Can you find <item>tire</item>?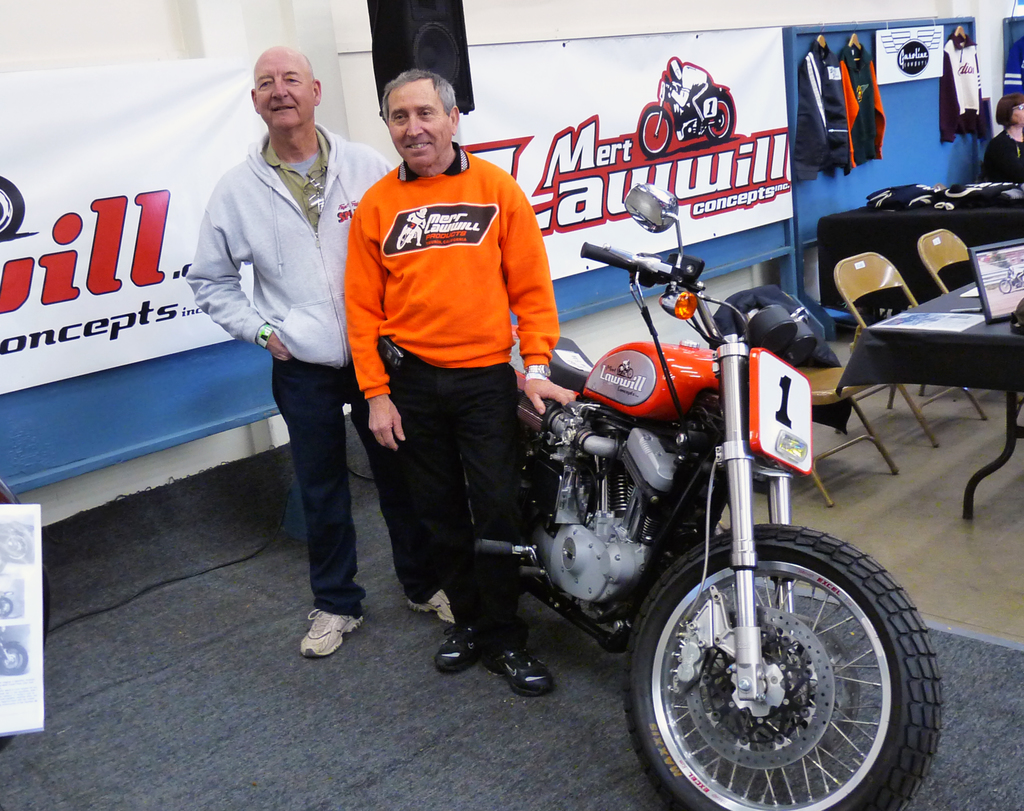
Yes, bounding box: 0/594/13/616.
